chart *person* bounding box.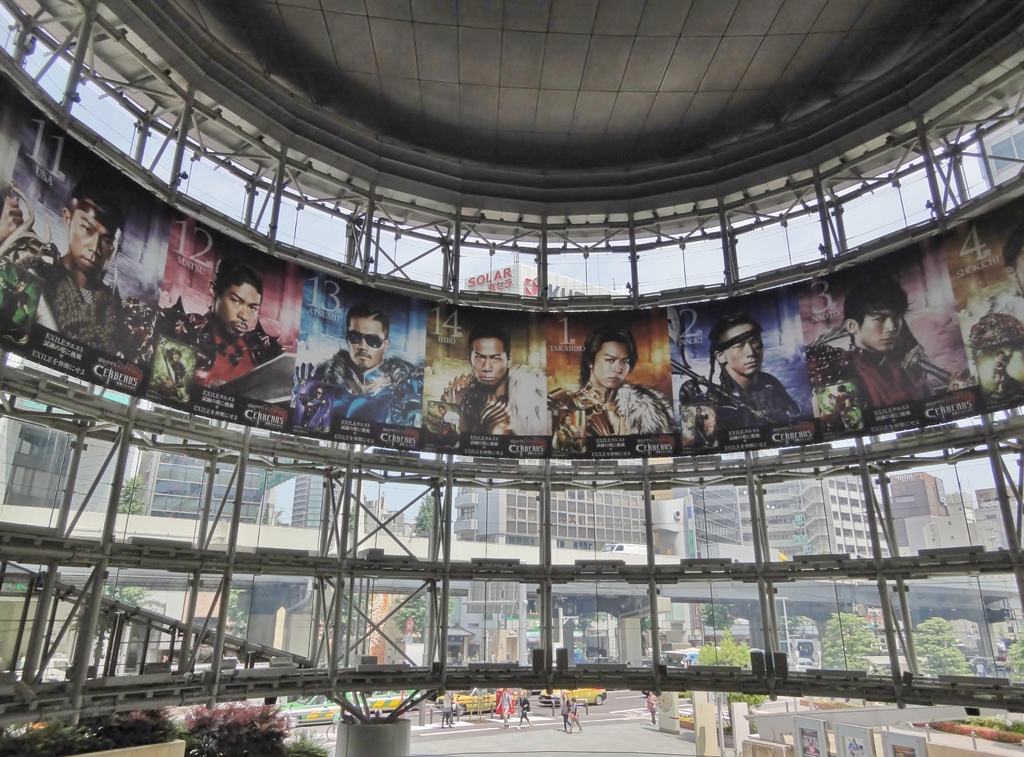
Charted: [989,343,1023,409].
